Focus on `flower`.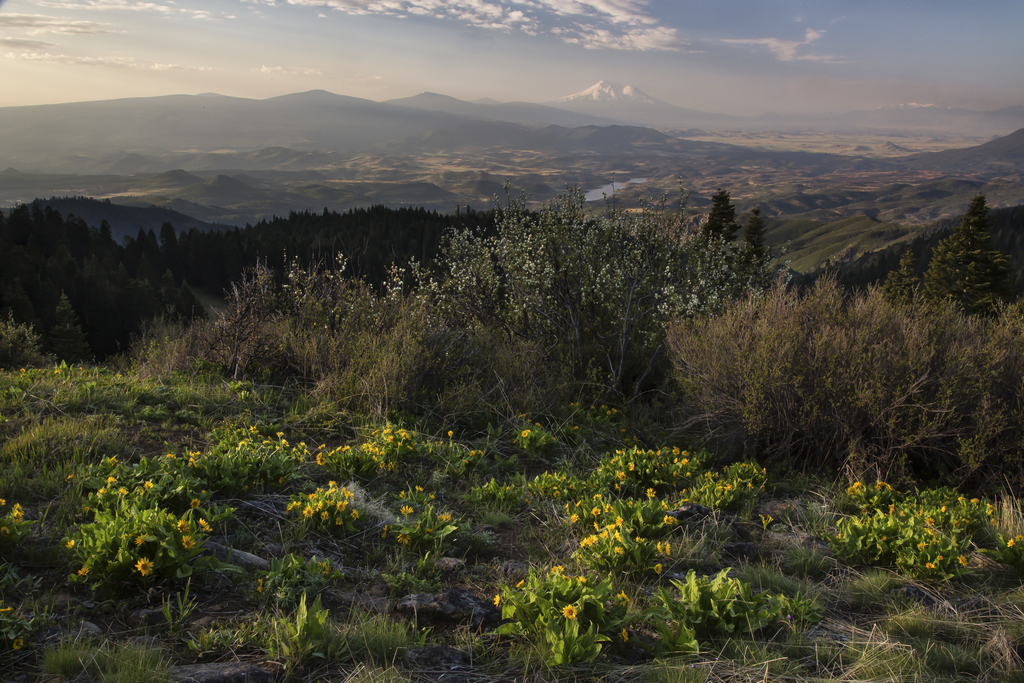
Focused at (x1=199, y1=519, x2=212, y2=536).
